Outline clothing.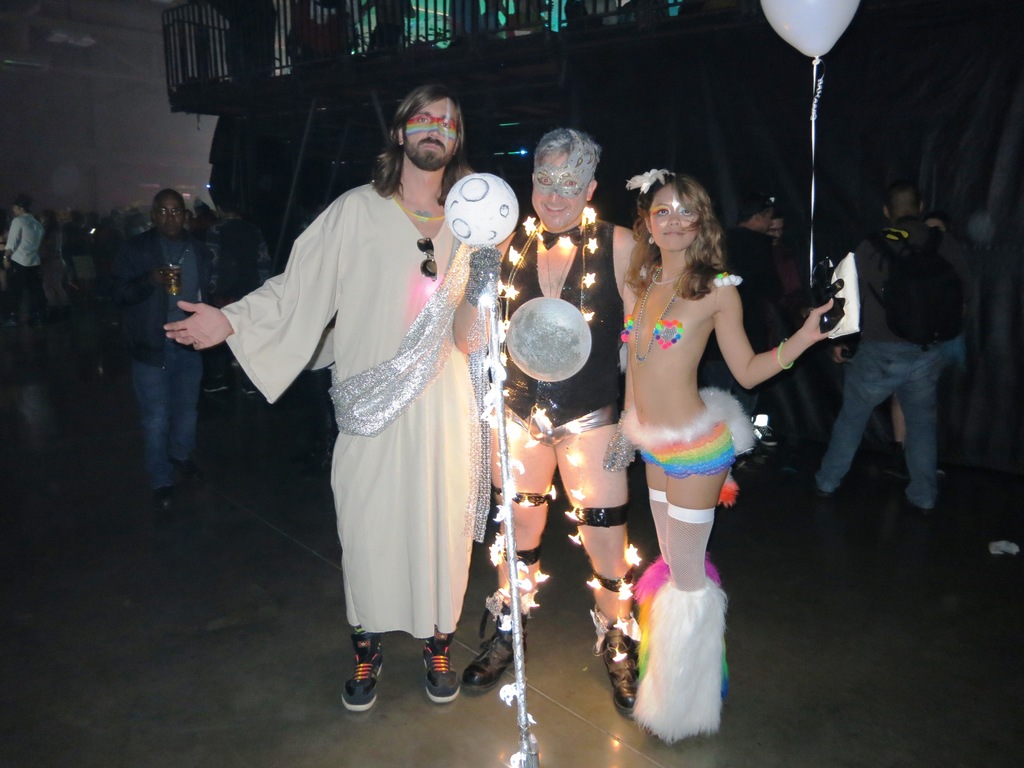
Outline: rect(108, 228, 211, 490).
